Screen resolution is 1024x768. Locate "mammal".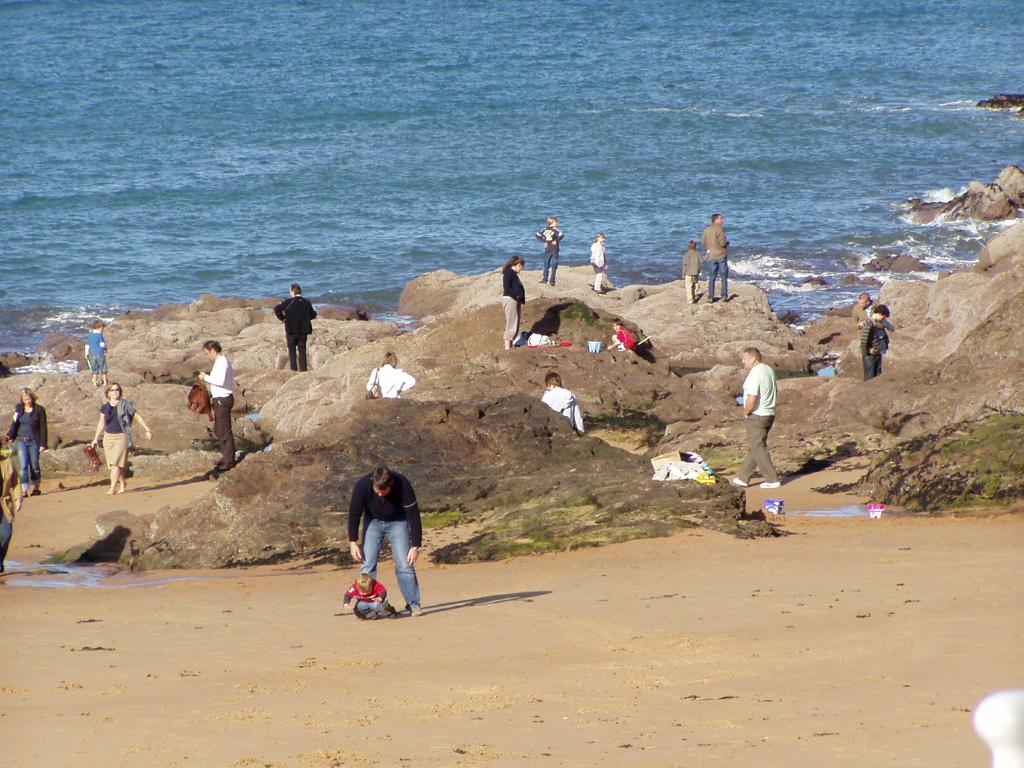
<bbox>862, 308, 893, 379</bbox>.
